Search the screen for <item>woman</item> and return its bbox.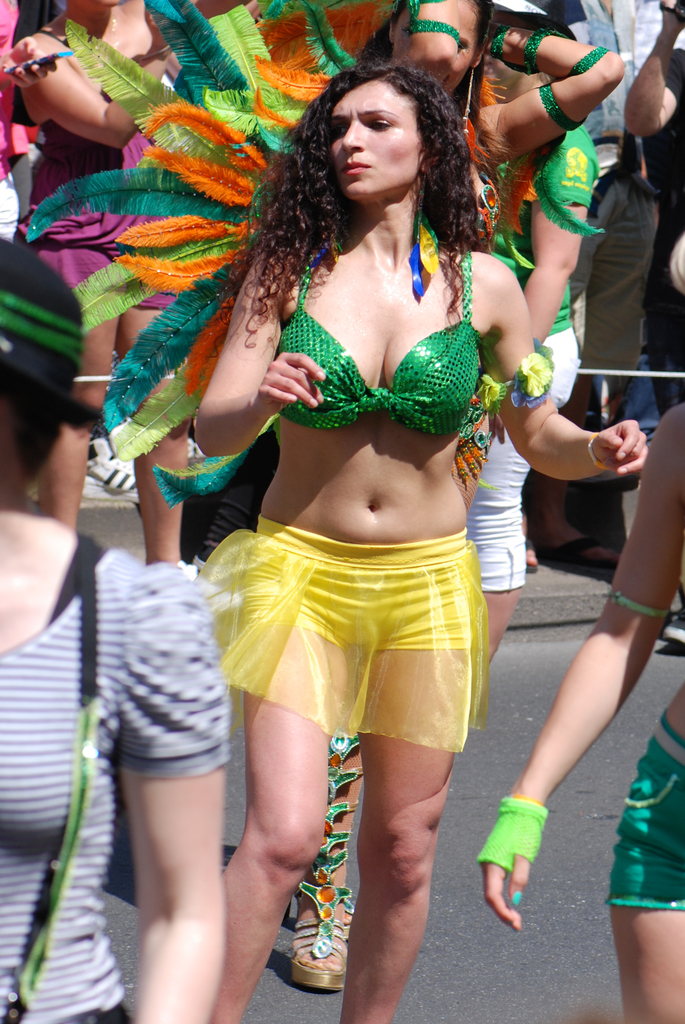
Found: (482,406,684,1023).
